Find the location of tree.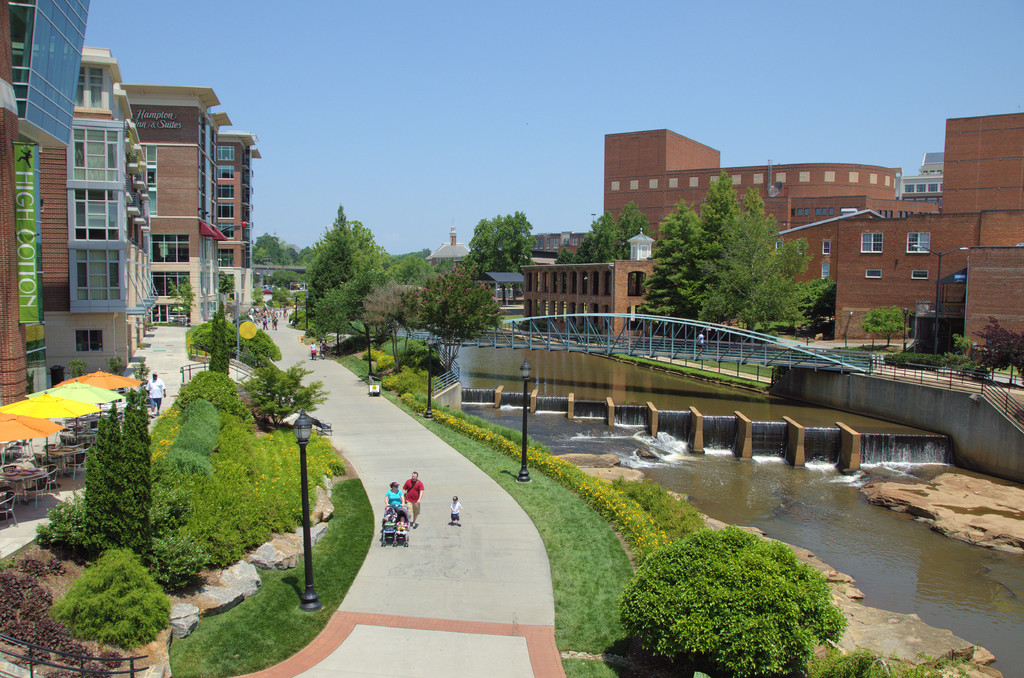
Location: rect(84, 378, 159, 579).
